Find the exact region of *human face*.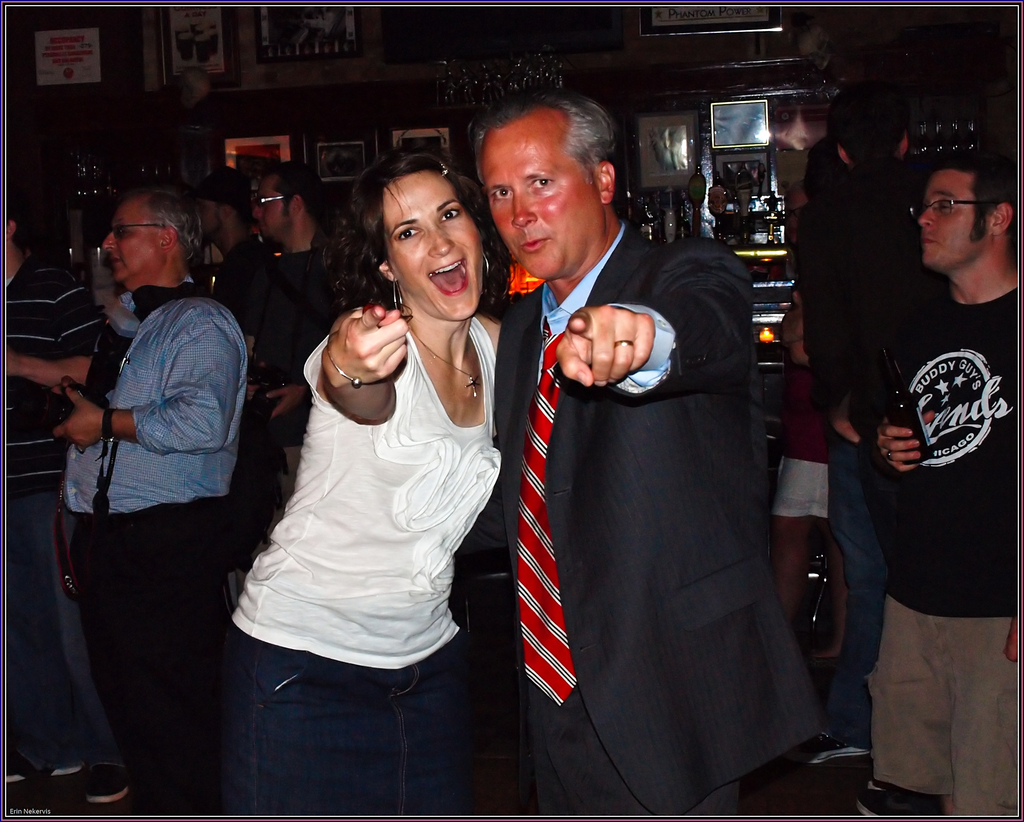
Exact region: (255, 179, 292, 244).
